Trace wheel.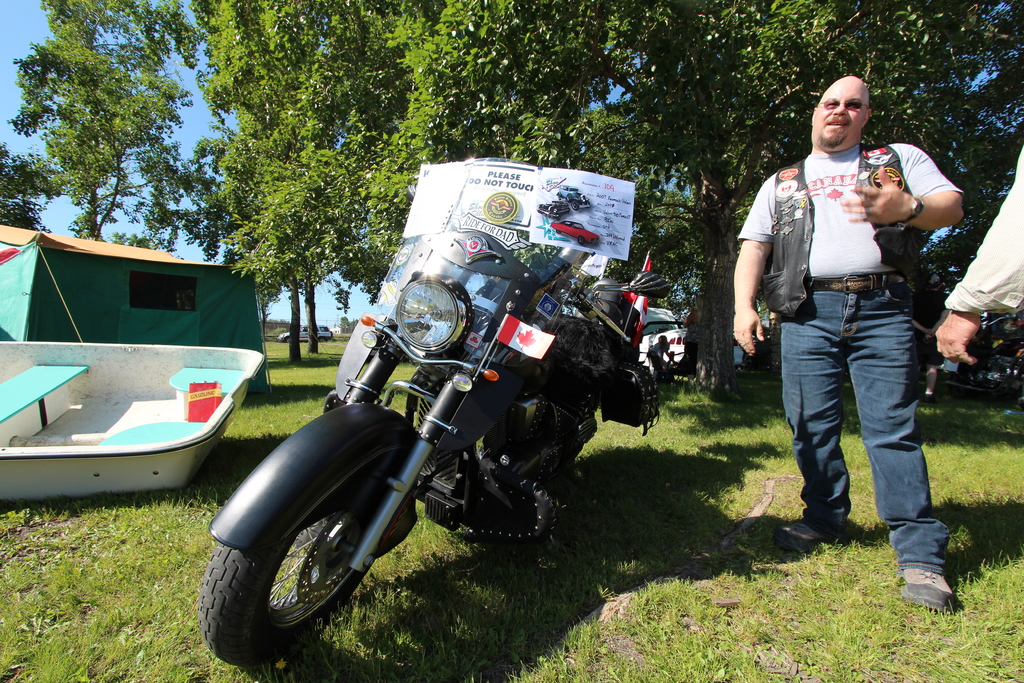
Traced to [286, 337, 294, 342].
